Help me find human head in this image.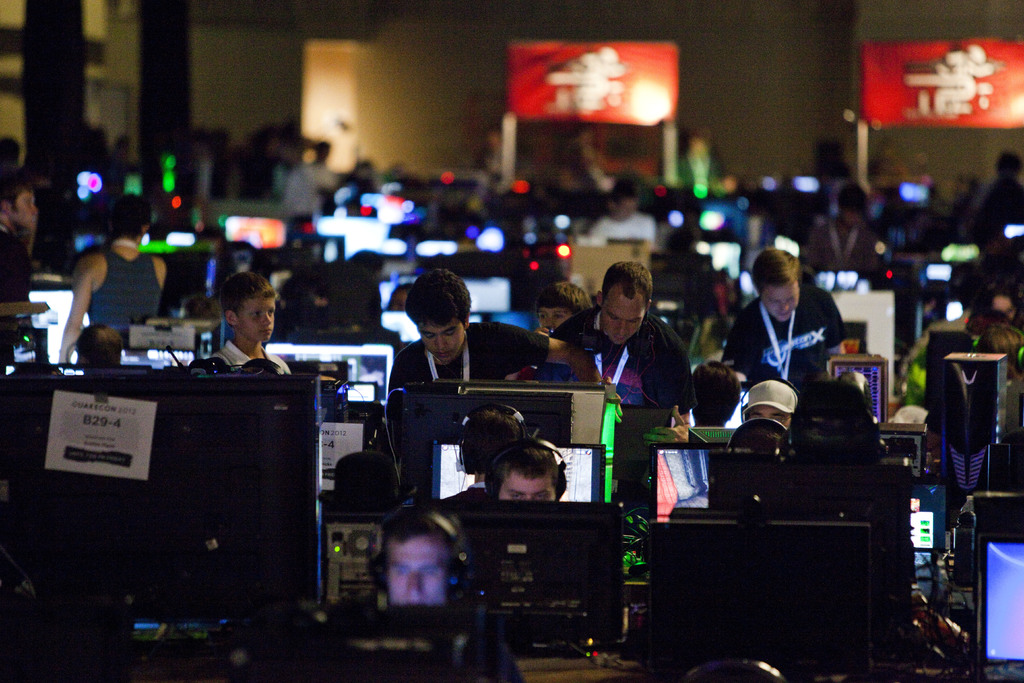
Found it: [x1=316, y1=142, x2=329, y2=162].
